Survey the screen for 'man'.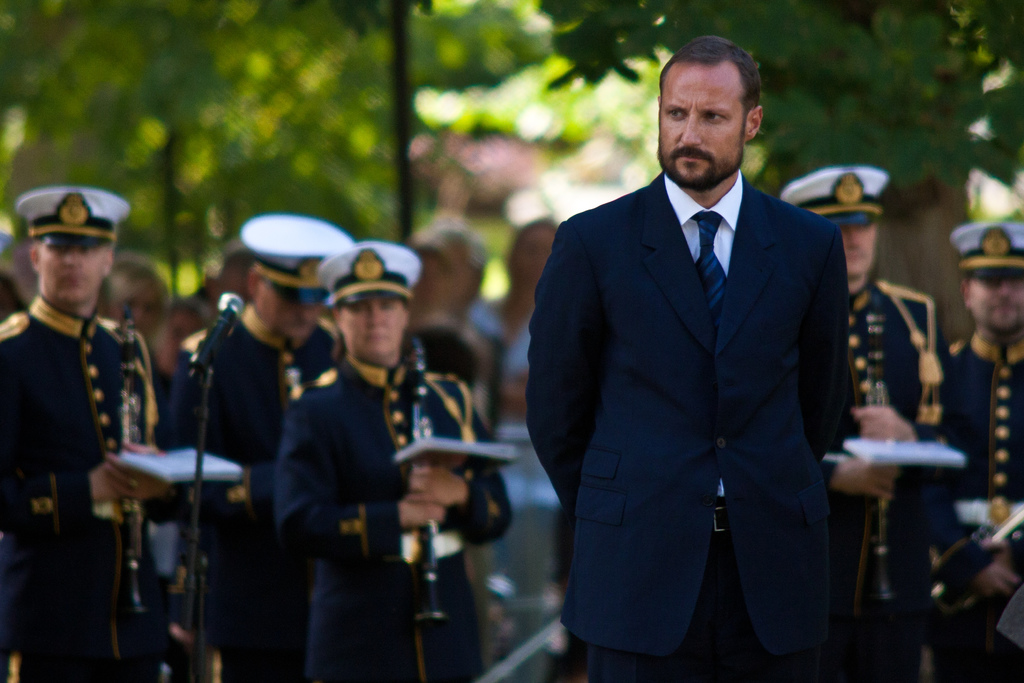
Survey found: (149, 210, 359, 682).
